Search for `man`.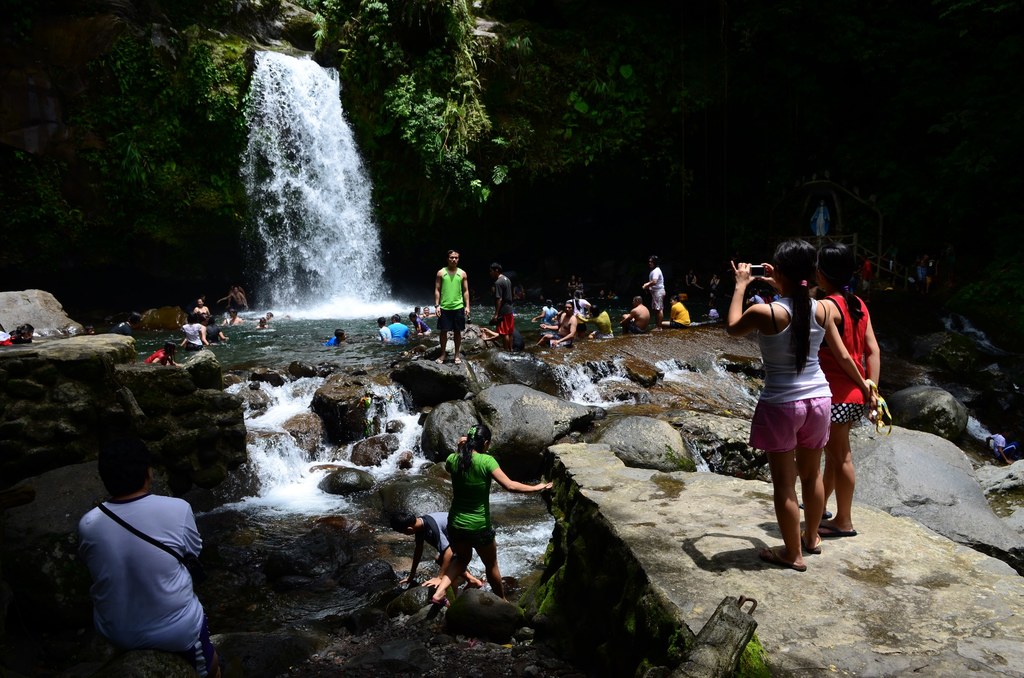
Found at <box>433,252,481,367</box>.
